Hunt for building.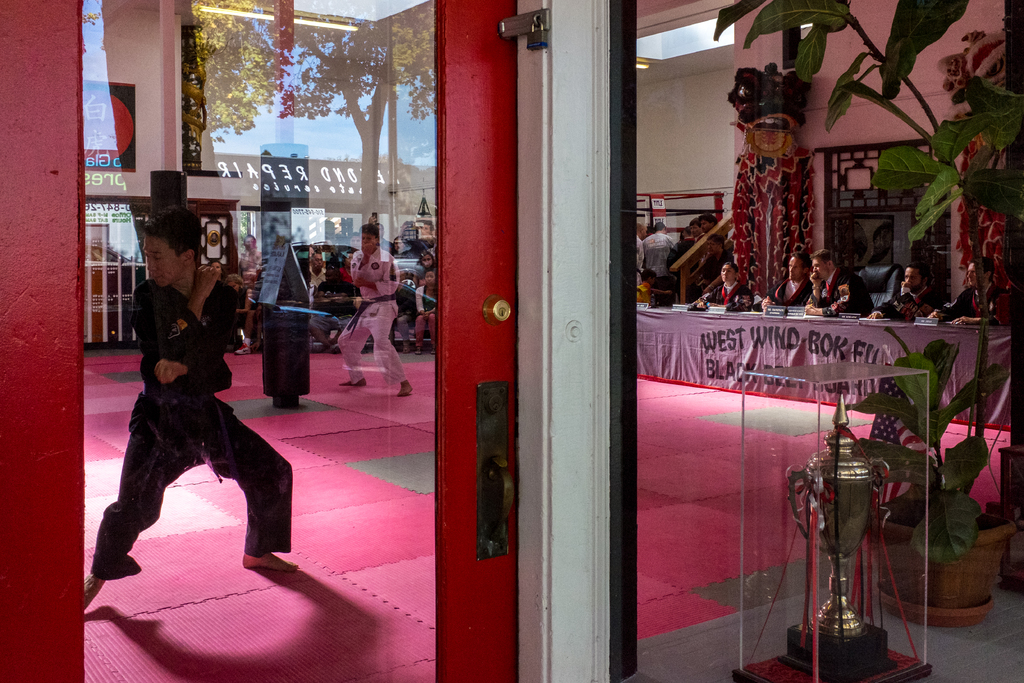
Hunted down at bbox=[0, 0, 1023, 682].
